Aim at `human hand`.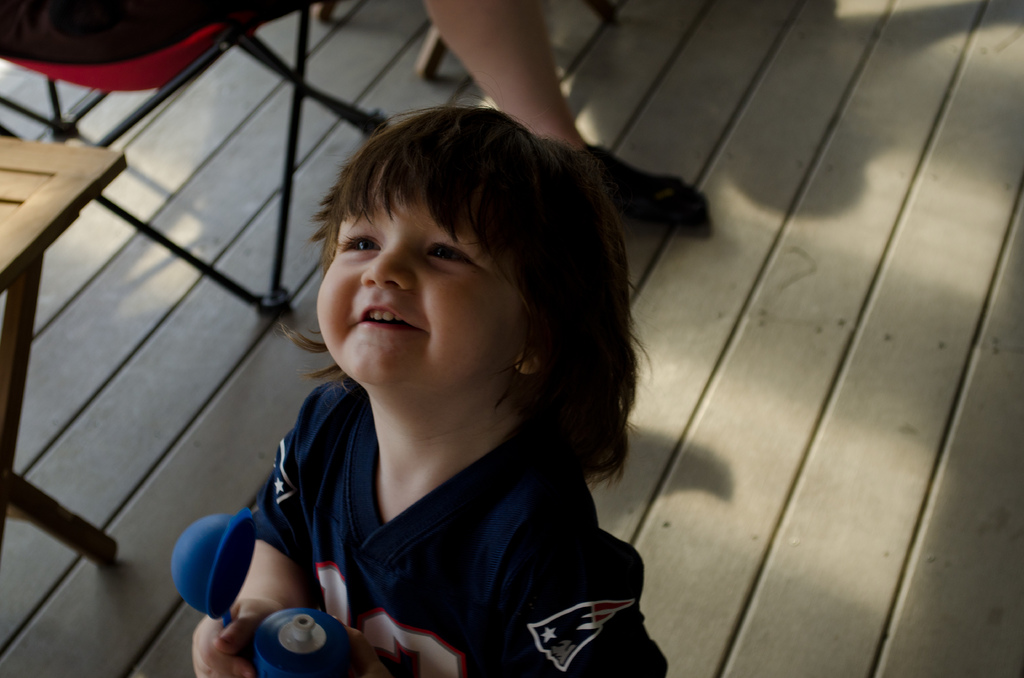
Aimed at region(185, 591, 289, 677).
